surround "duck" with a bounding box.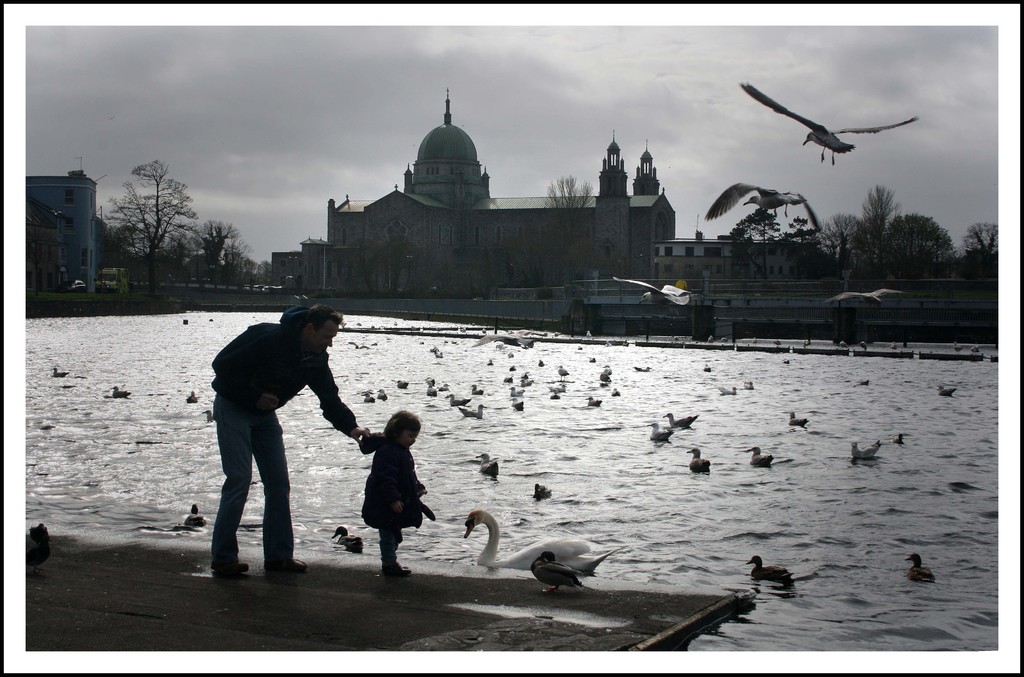
(437,381,451,396).
